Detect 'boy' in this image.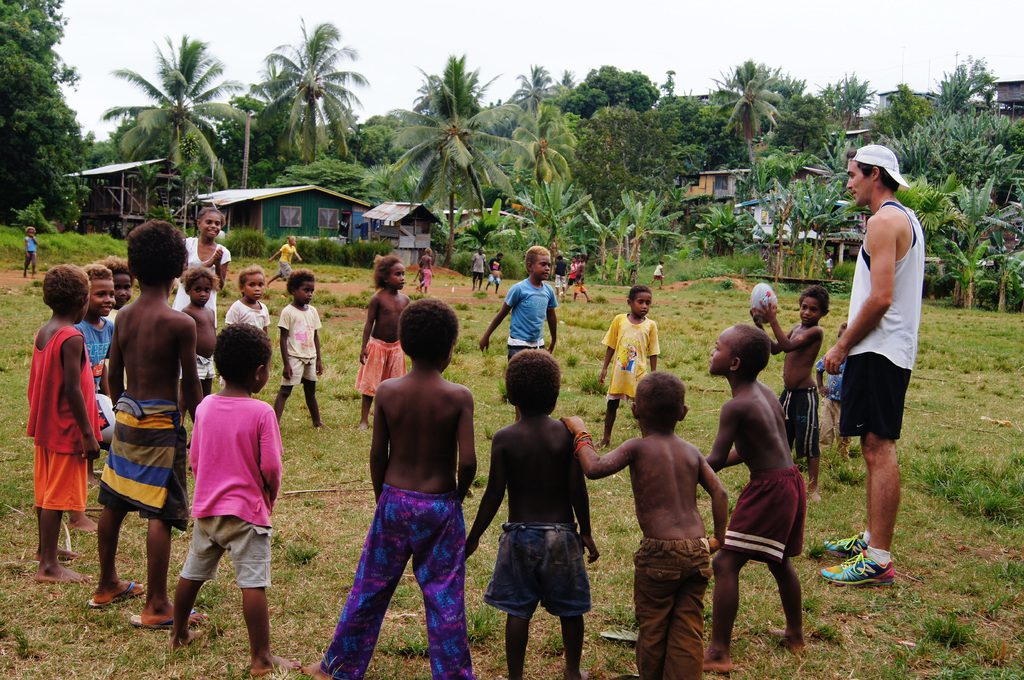
Detection: (x1=564, y1=257, x2=576, y2=297).
